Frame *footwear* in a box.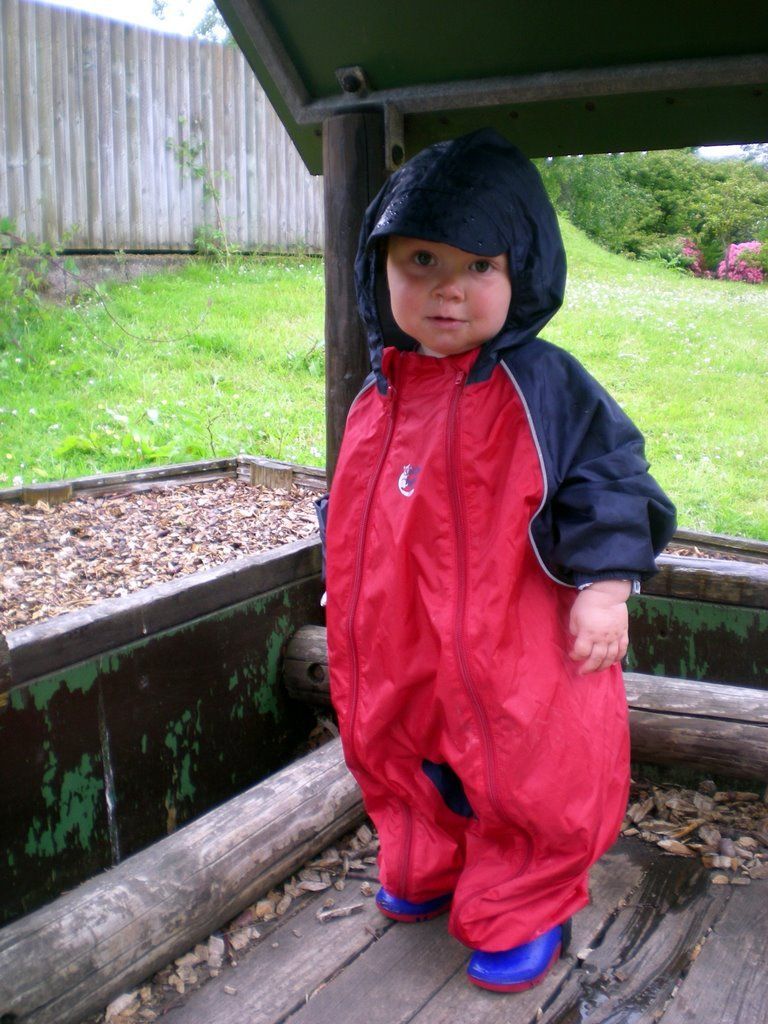
rect(465, 937, 575, 988).
